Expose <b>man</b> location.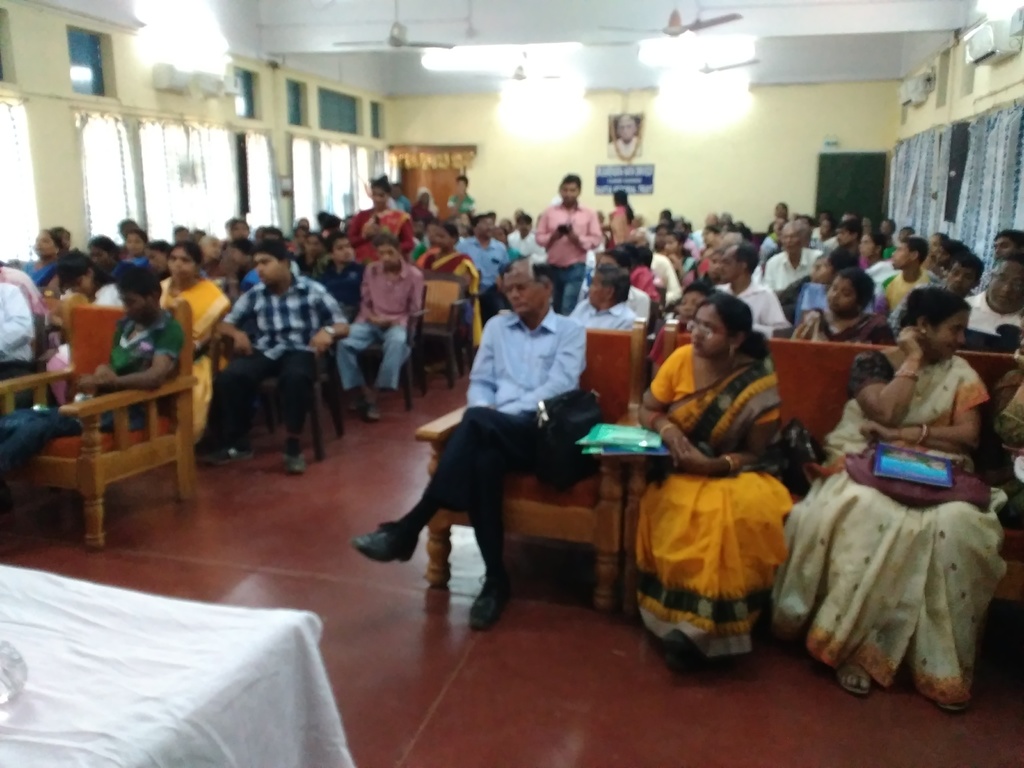
Exposed at (x1=218, y1=245, x2=347, y2=474).
